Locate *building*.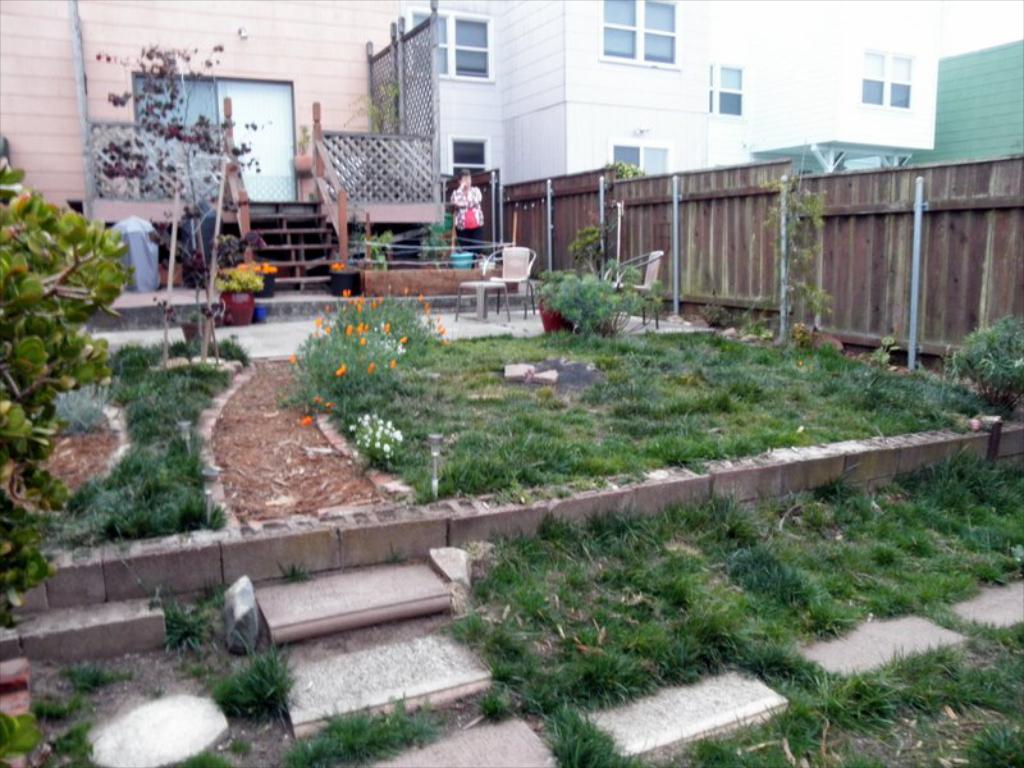
Bounding box: 413/0/938/184.
